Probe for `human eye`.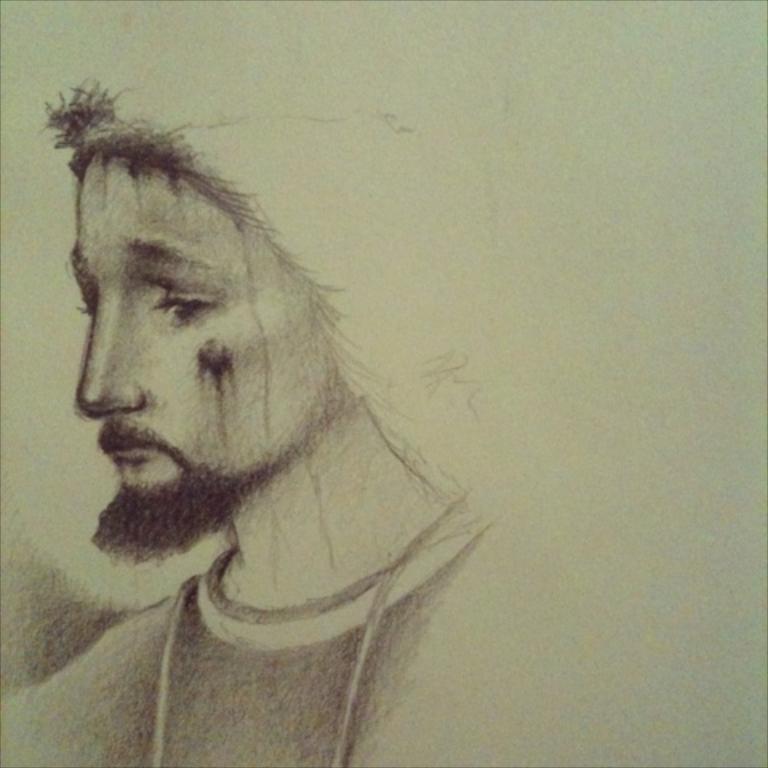
Probe result: 144 269 227 330.
